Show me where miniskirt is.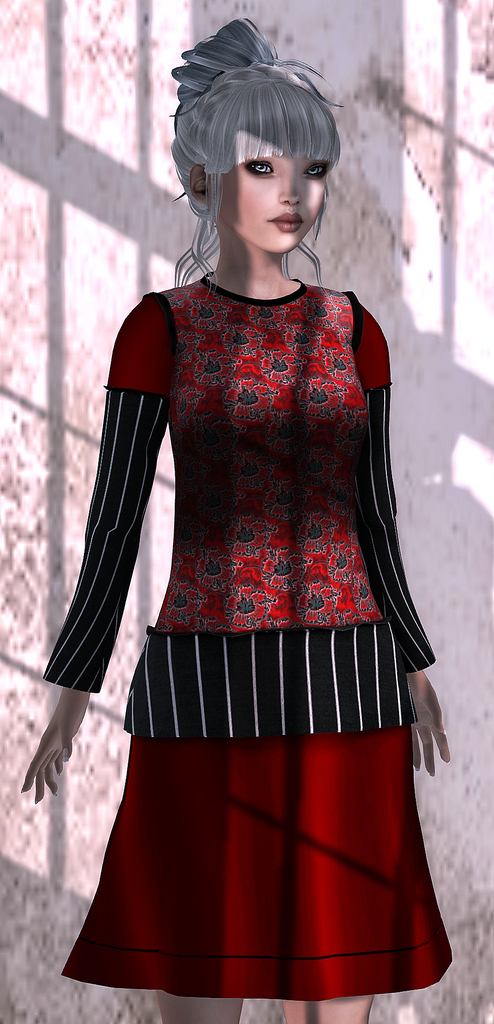
miniskirt is at Rect(56, 728, 459, 1000).
